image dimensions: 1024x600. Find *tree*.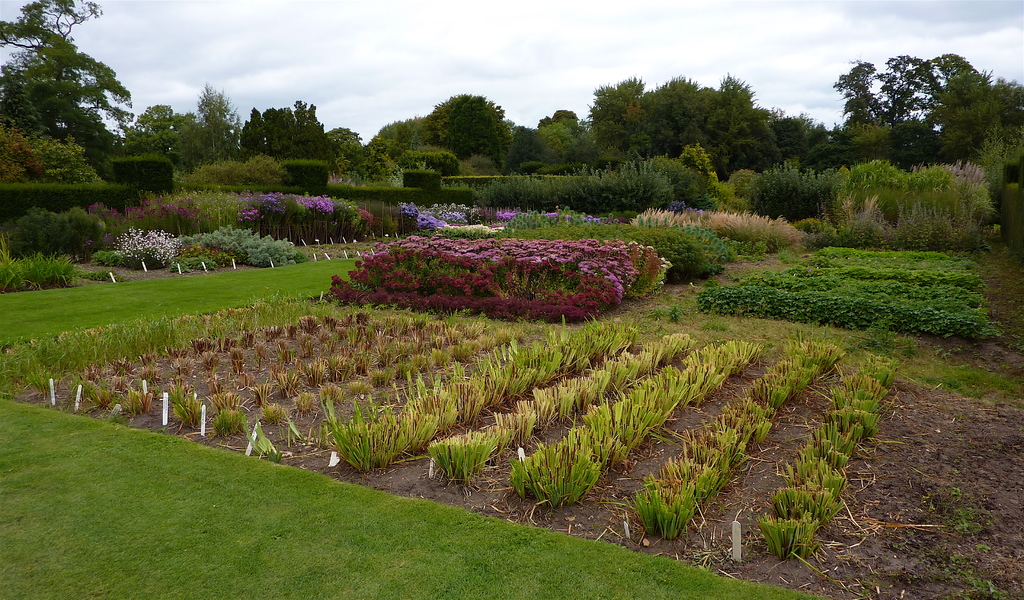
{"left": 539, "top": 108, "right": 582, "bottom": 131}.
